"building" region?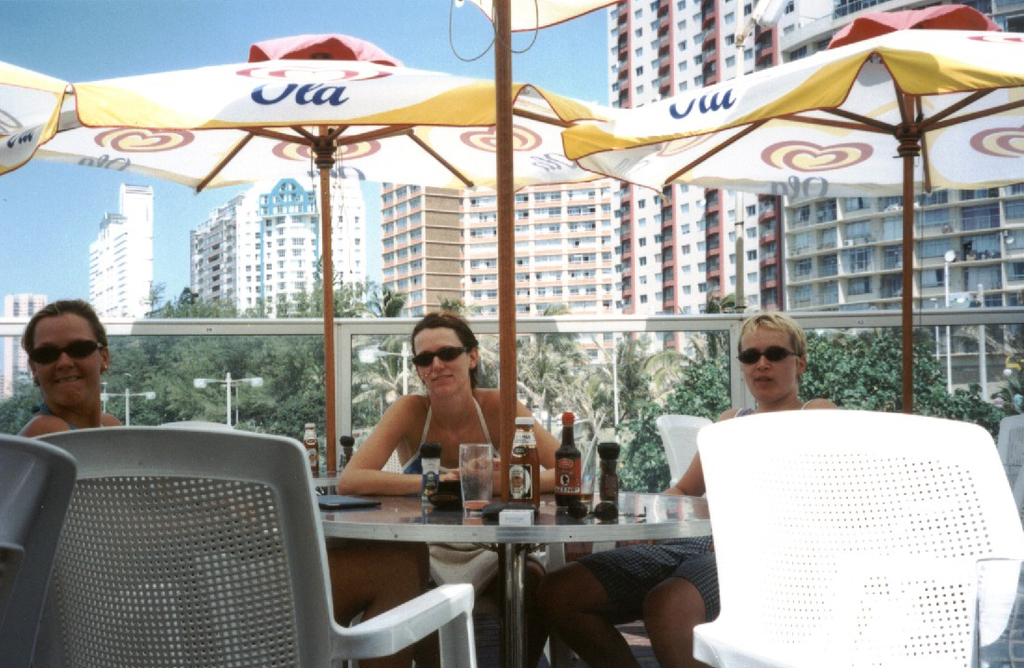
region(378, 173, 624, 321)
